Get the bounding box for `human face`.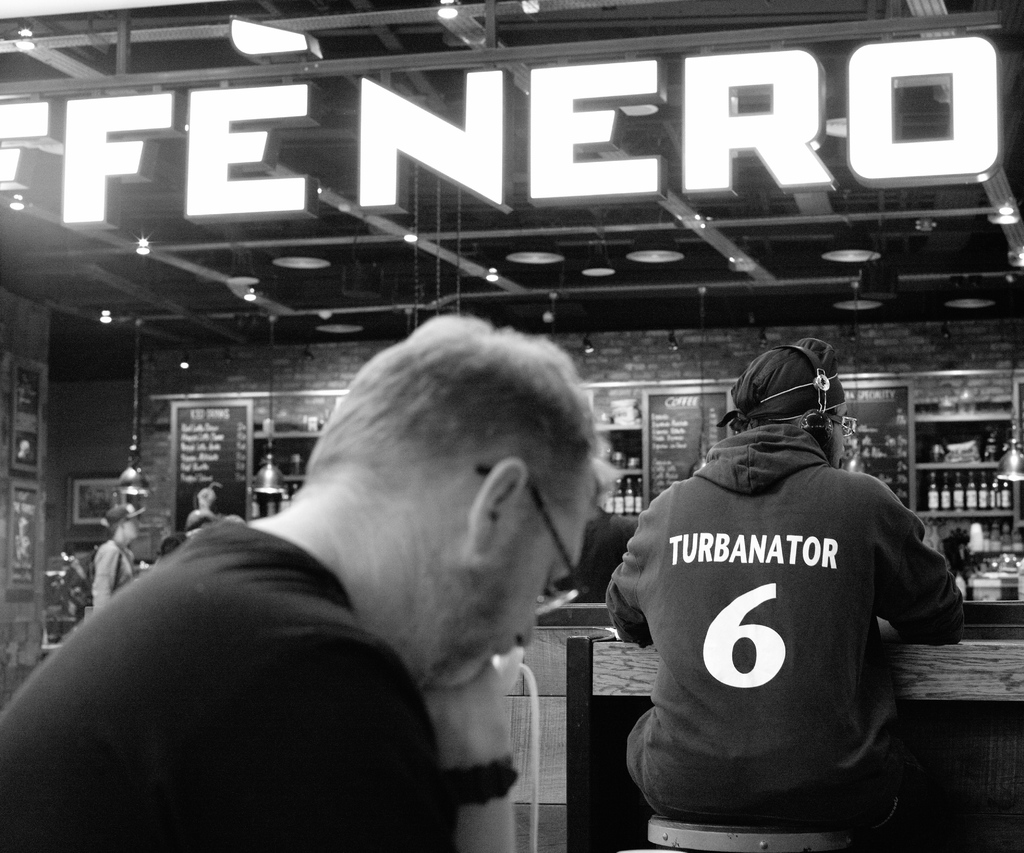
[left=127, top=519, right=141, bottom=539].
